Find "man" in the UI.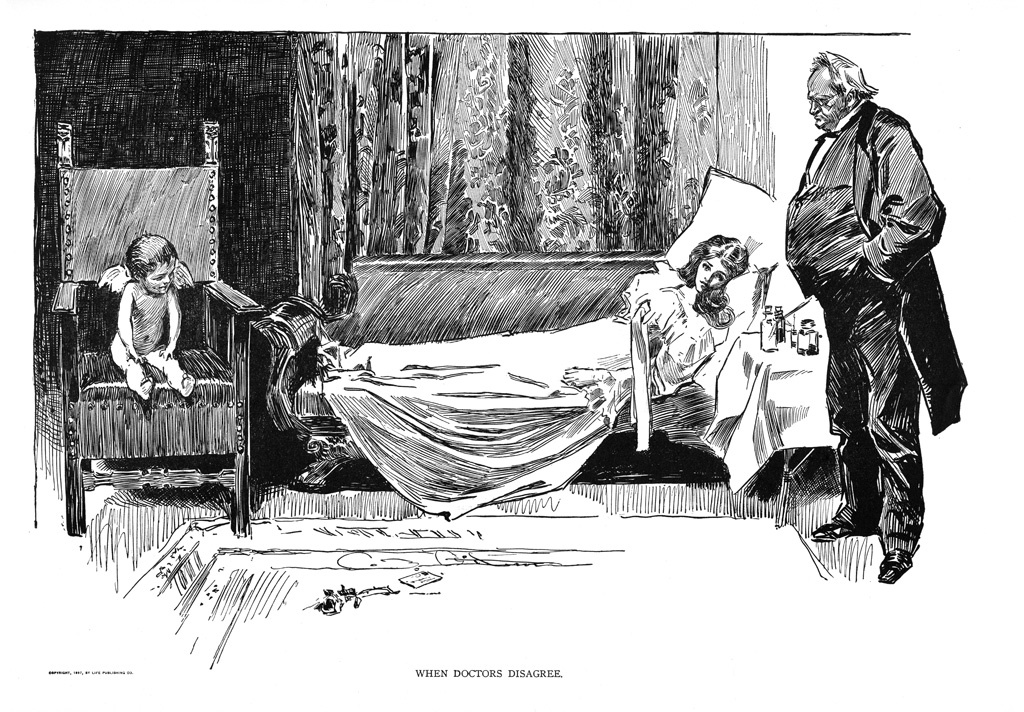
UI element at bbox=(768, 24, 950, 612).
